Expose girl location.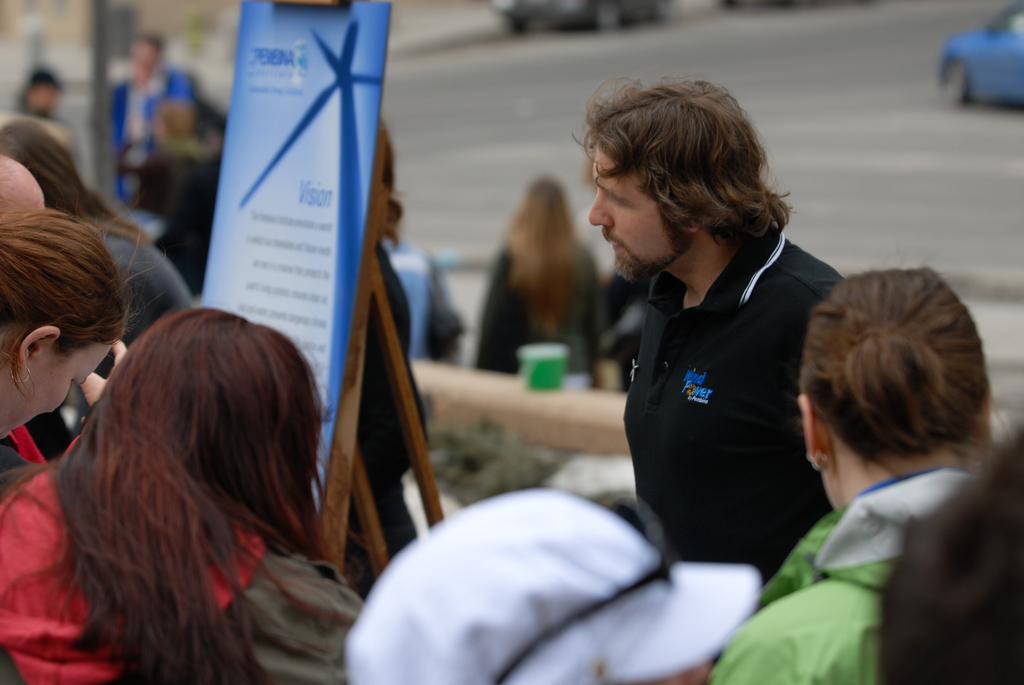
Exposed at 710/263/996/684.
